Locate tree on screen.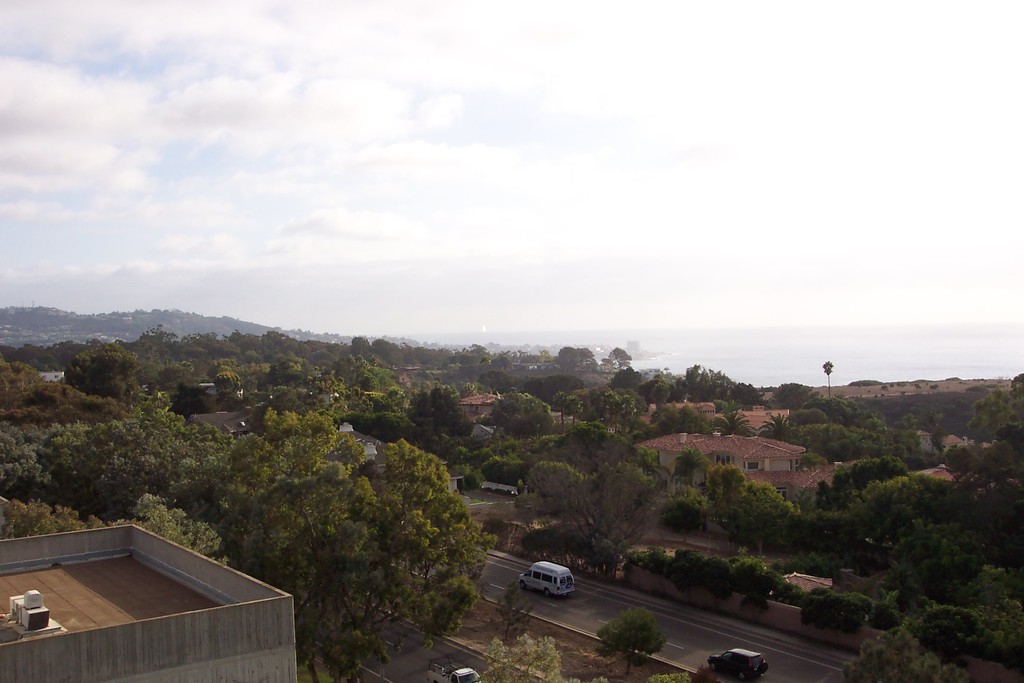
On screen at 476:630:607:681.
